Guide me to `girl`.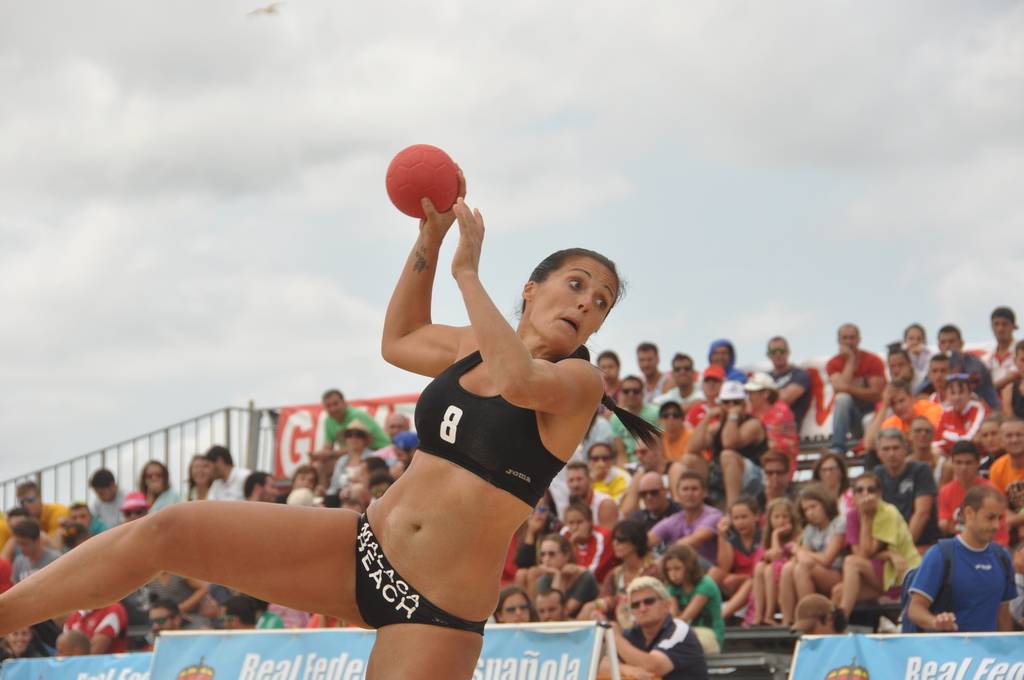
Guidance: select_region(659, 543, 726, 653).
